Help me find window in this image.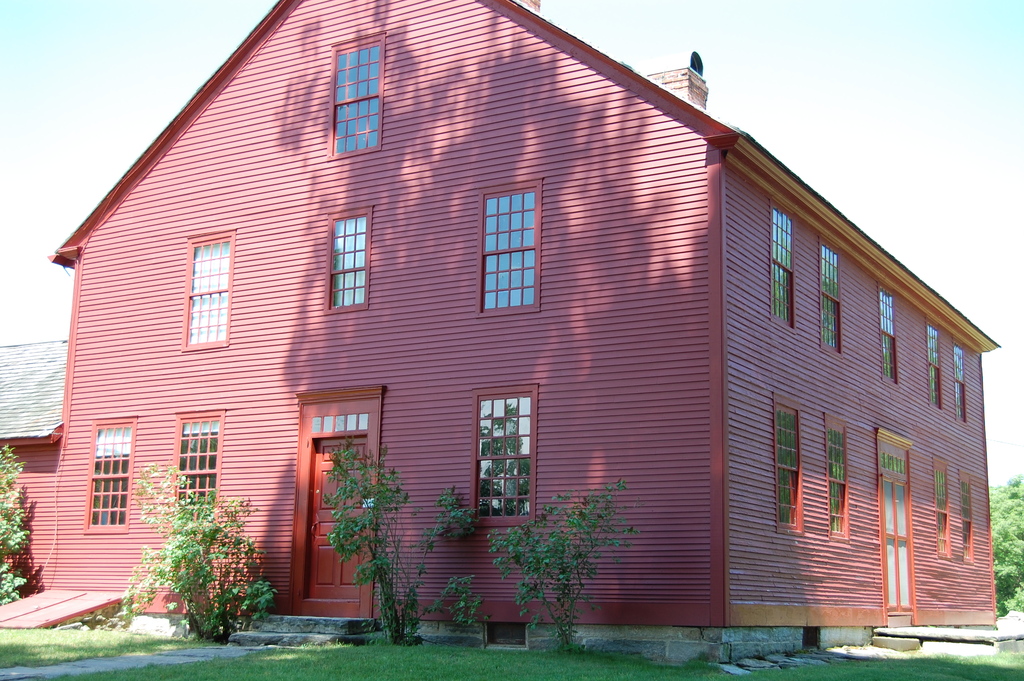
Found it: x1=168, y1=409, x2=225, y2=525.
